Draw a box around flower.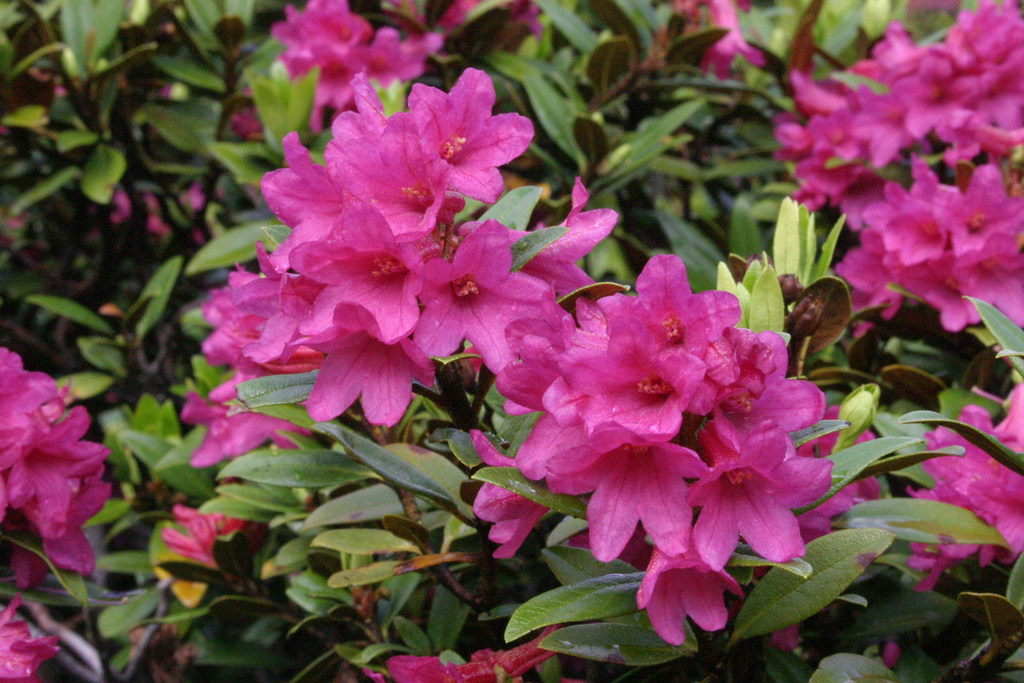
(269, 0, 361, 74).
